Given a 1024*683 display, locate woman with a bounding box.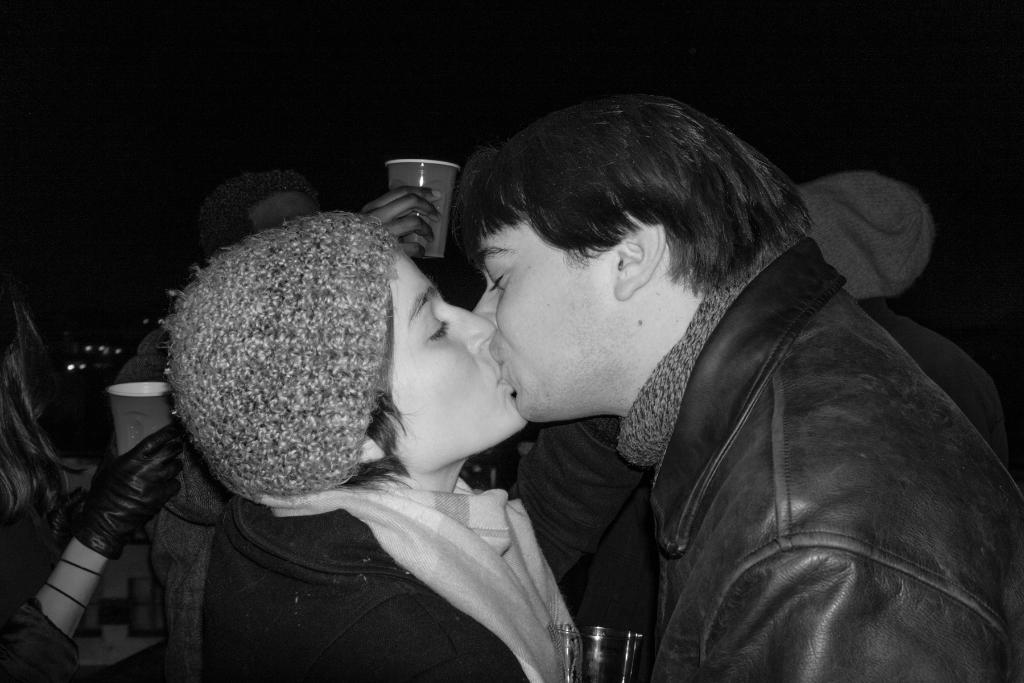
Located: {"left": 167, "top": 210, "right": 579, "bottom": 682}.
